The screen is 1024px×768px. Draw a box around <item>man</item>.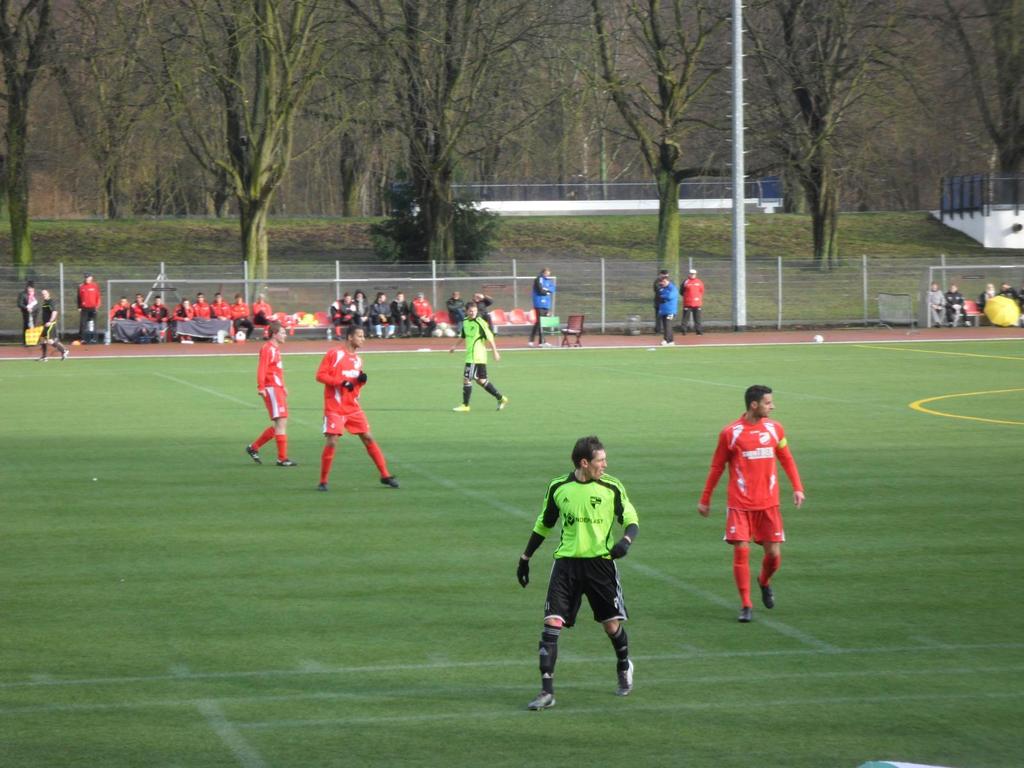
(x1=30, y1=289, x2=66, y2=364).
